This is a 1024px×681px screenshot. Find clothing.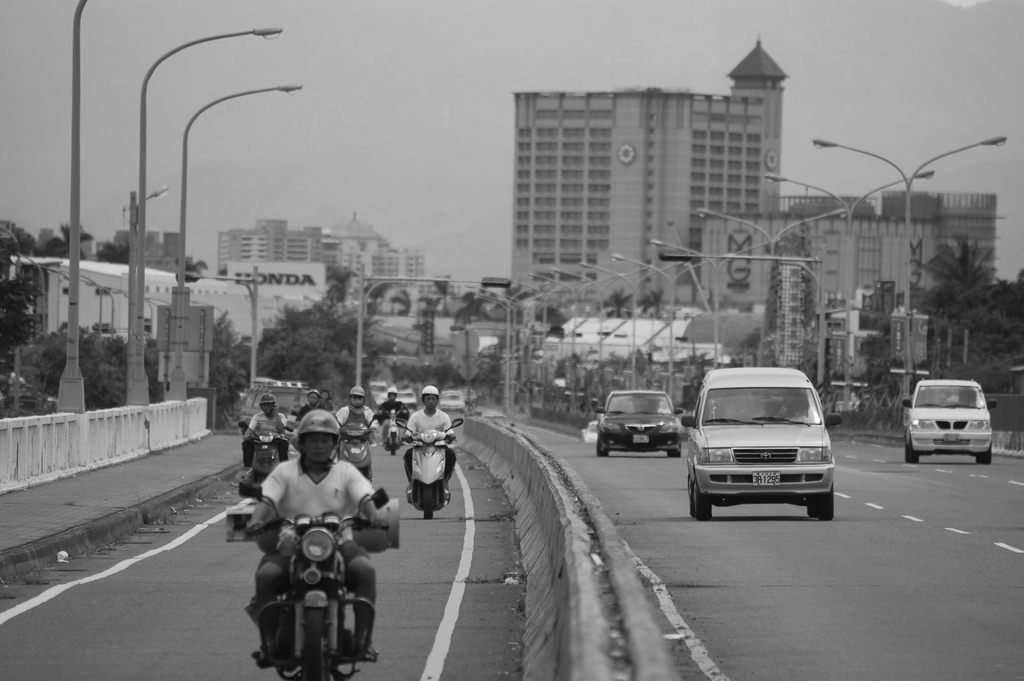
Bounding box: detection(243, 408, 288, 470).
